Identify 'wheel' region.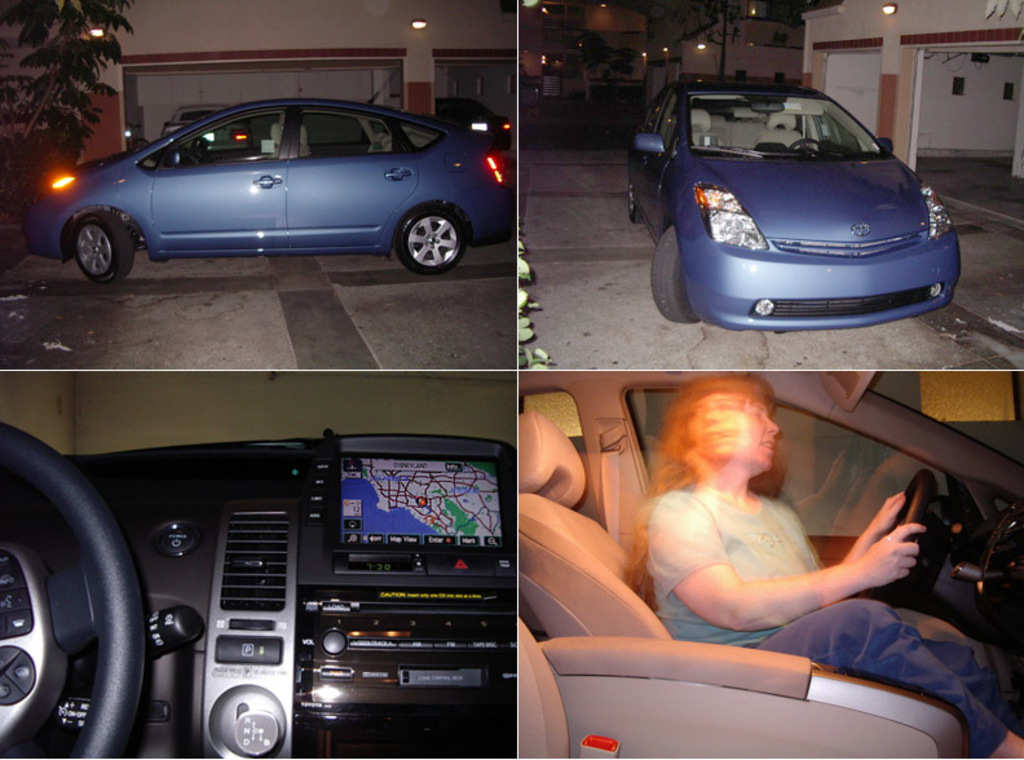
Region: left=0, top=419, right=133, bottom=759.
